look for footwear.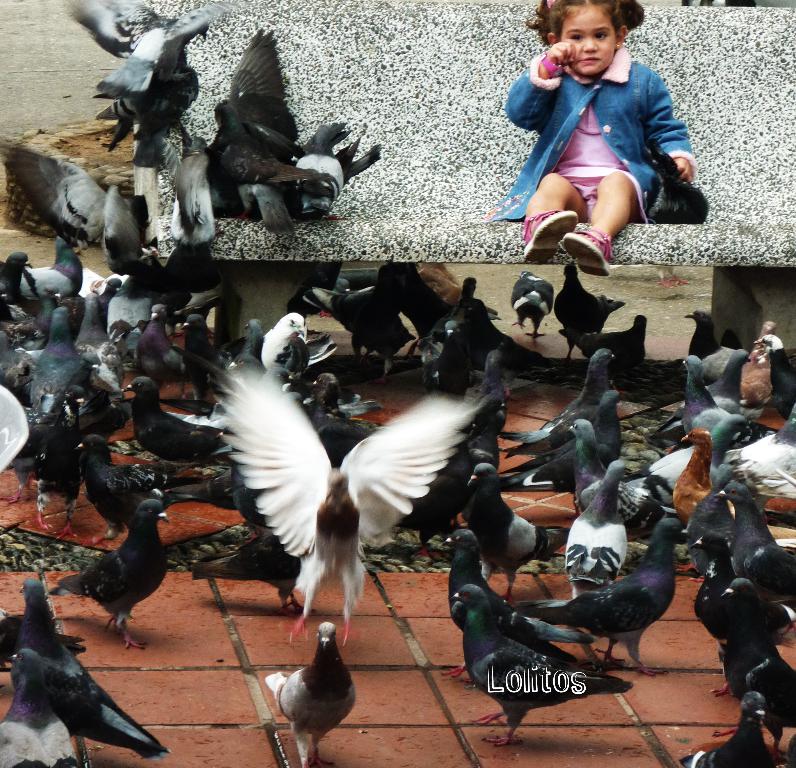
Found: {"x1": 521, "y1": 208, "x2": 578, "y2": 263}.
